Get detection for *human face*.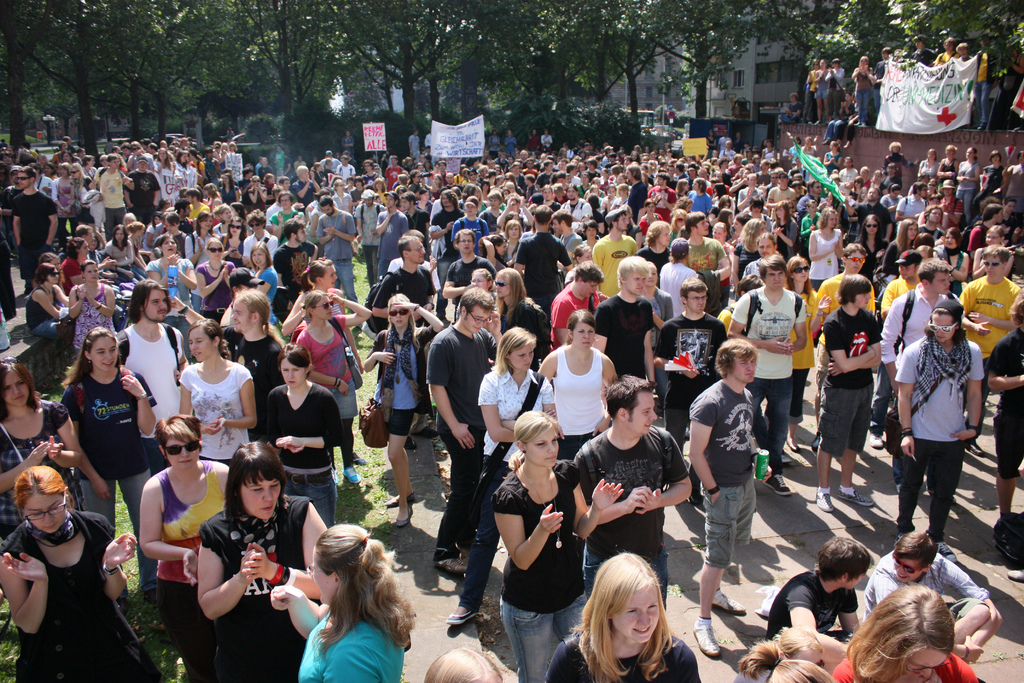
Detection: (x1=225, y1=290, x2=253, y2=335).
